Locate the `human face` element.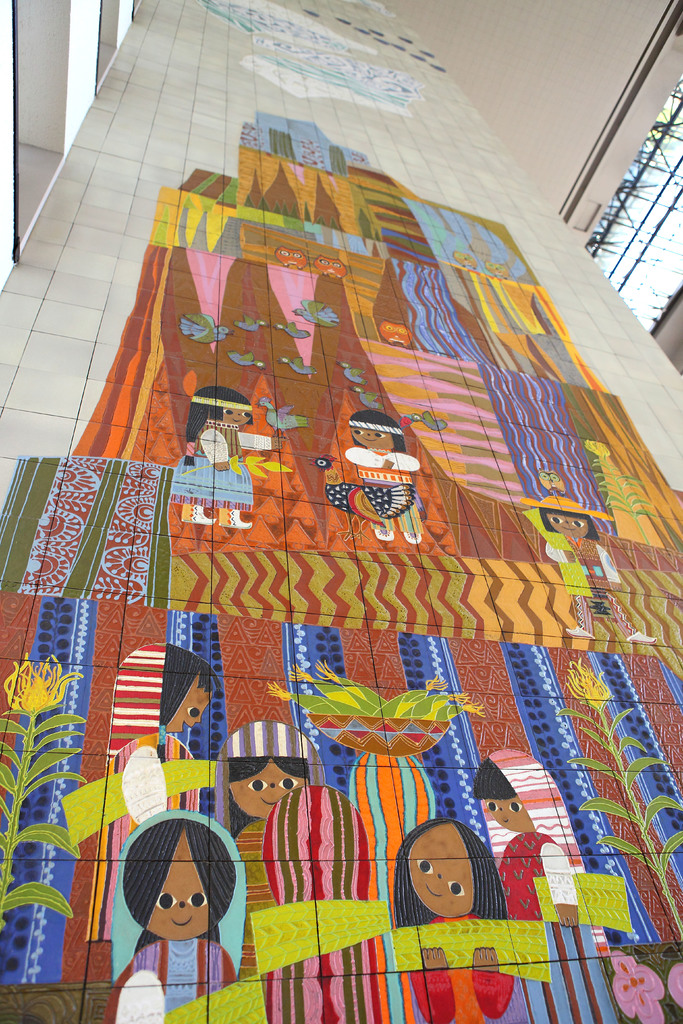
Element bbox: (left=226, top=406, right=252, bottom=429).
